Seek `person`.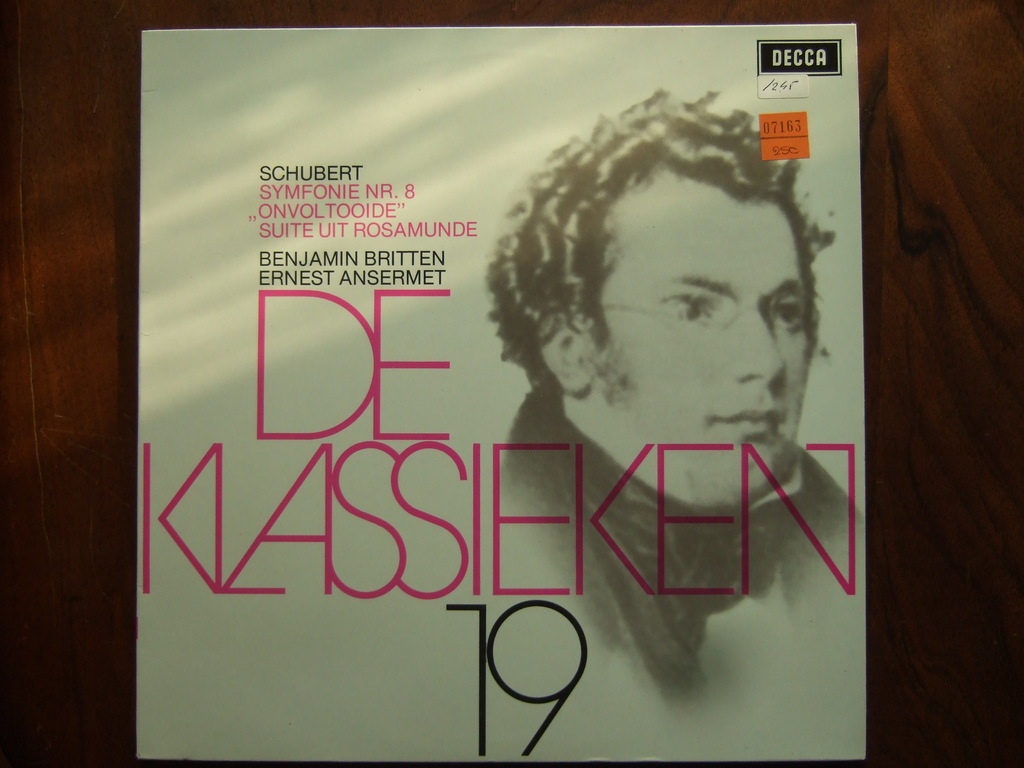
detection(473, 132, 844, 621).
